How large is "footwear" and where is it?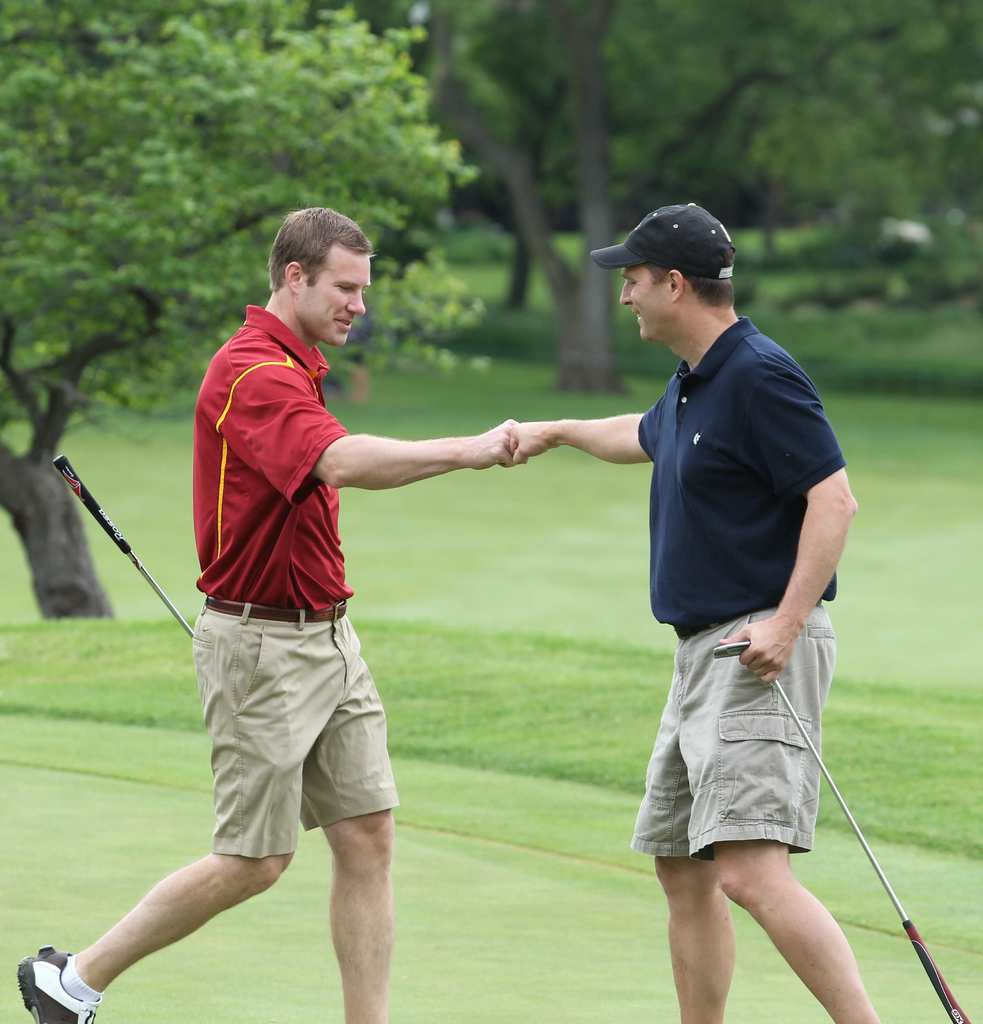
Bounding box: <box>11,940,105,1023</box>.
